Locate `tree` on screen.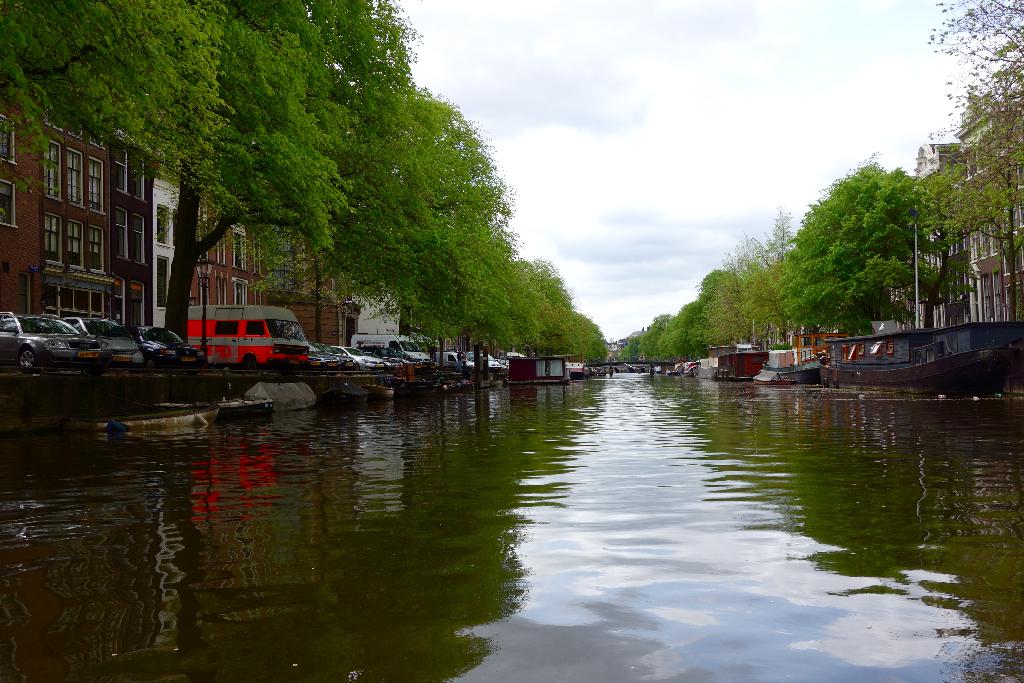
On screen at Rect(662, 299, 694, 365).
